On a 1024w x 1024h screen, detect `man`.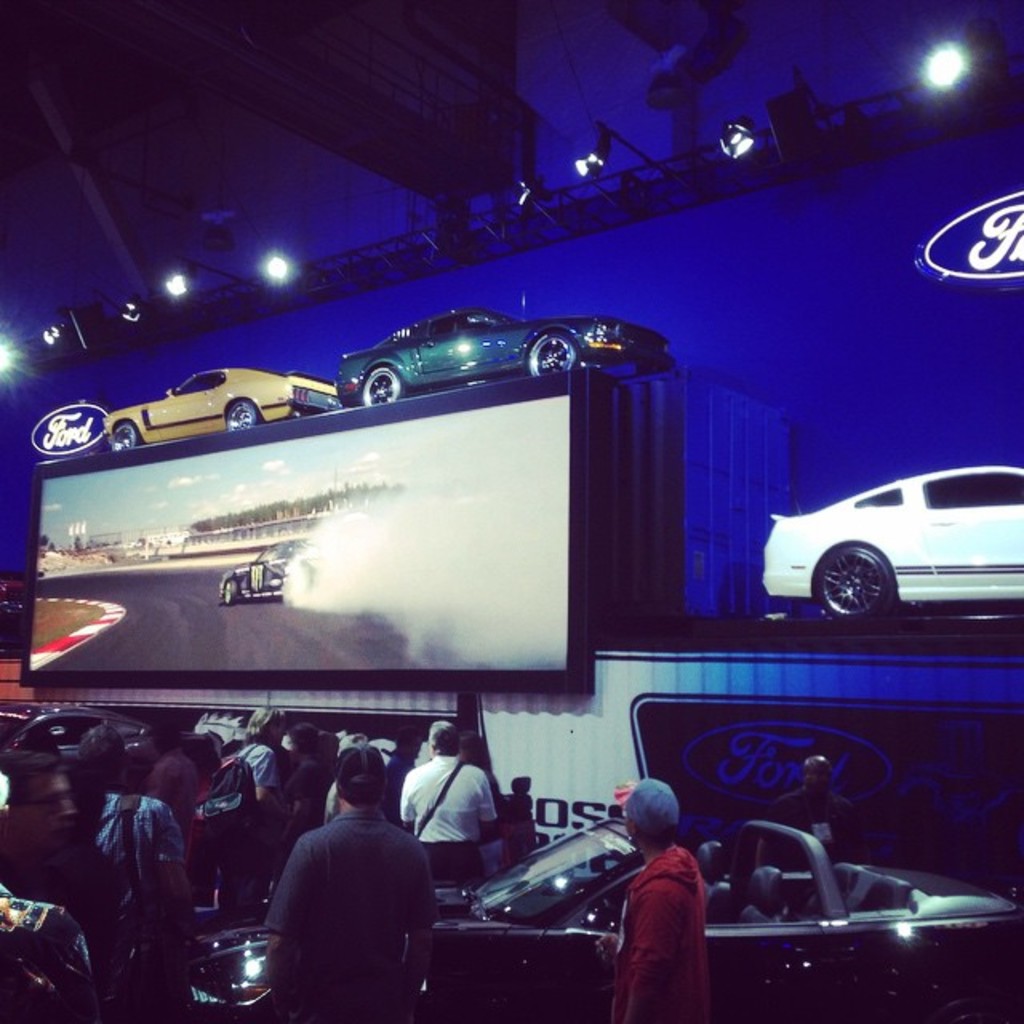
(400,723,498,885).
